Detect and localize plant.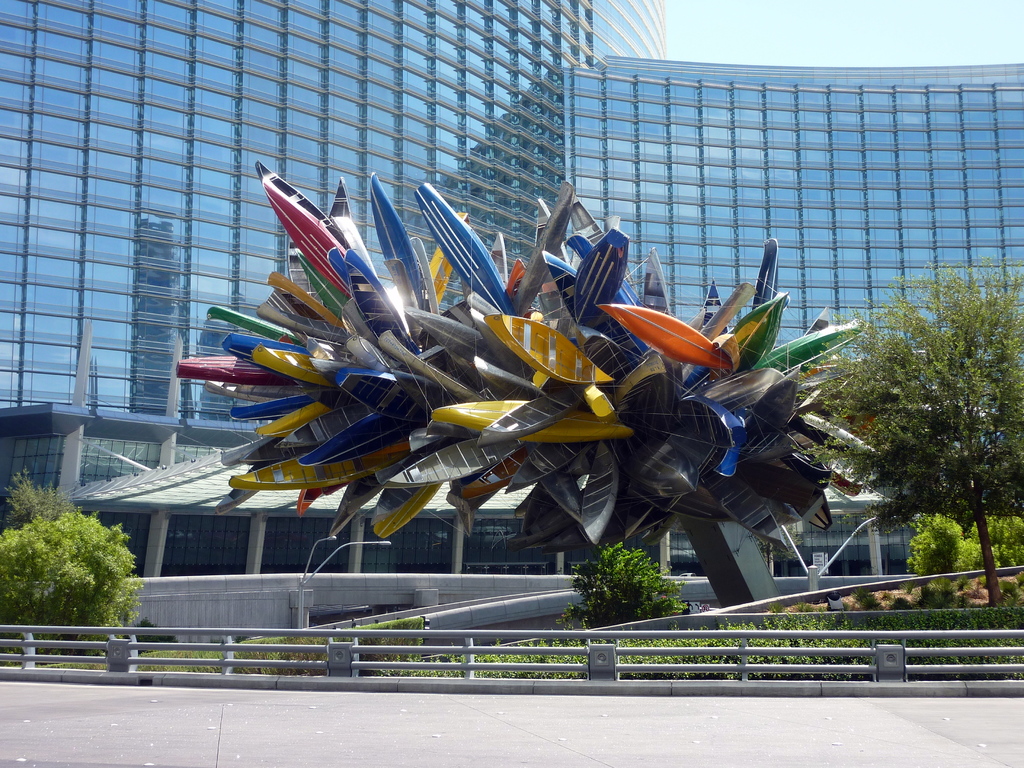
Localized at pyautogui.locateOnScreen(111, 617, 179, 655).
